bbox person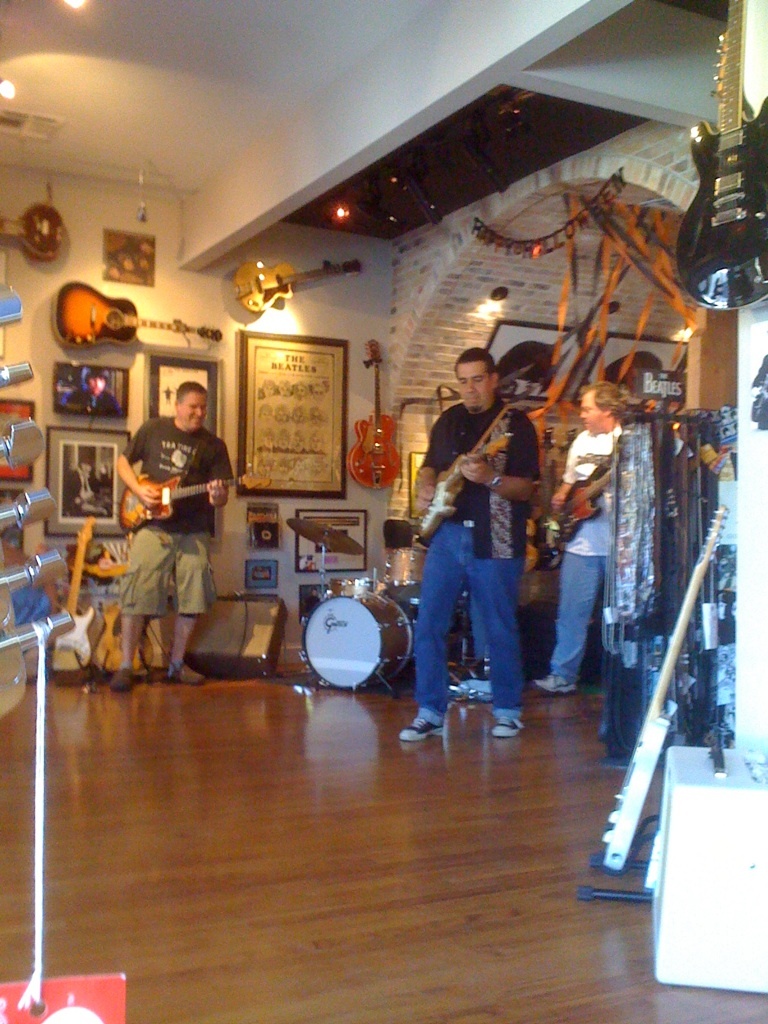
locate(392, 345, 532, 744)
